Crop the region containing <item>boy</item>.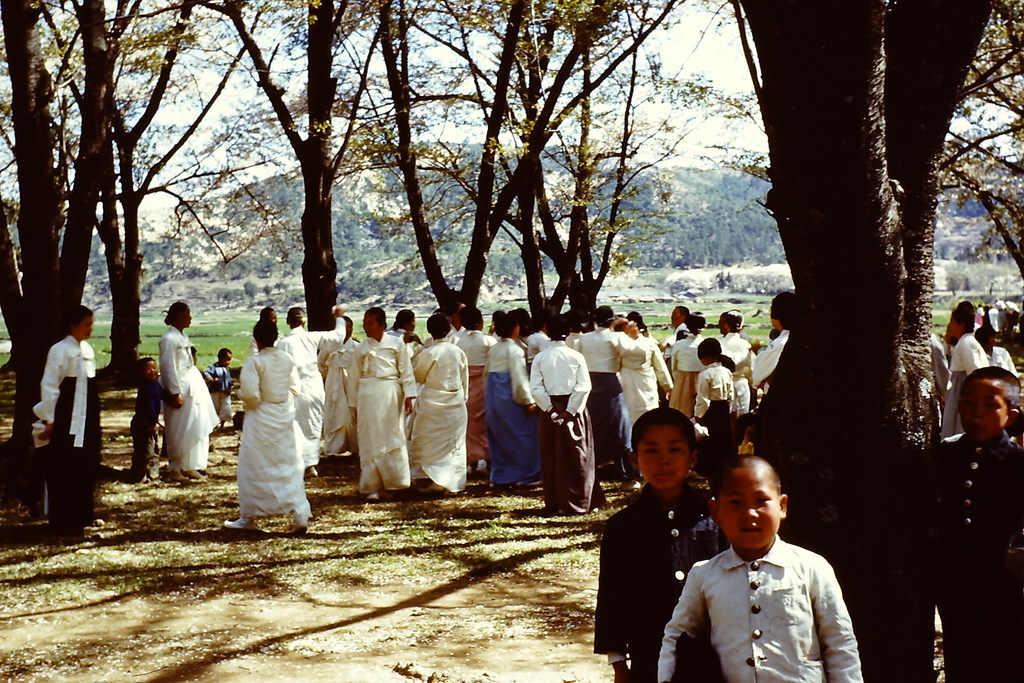
Crop region: (x1=913, y1=366, x2=1023, y2=682).
